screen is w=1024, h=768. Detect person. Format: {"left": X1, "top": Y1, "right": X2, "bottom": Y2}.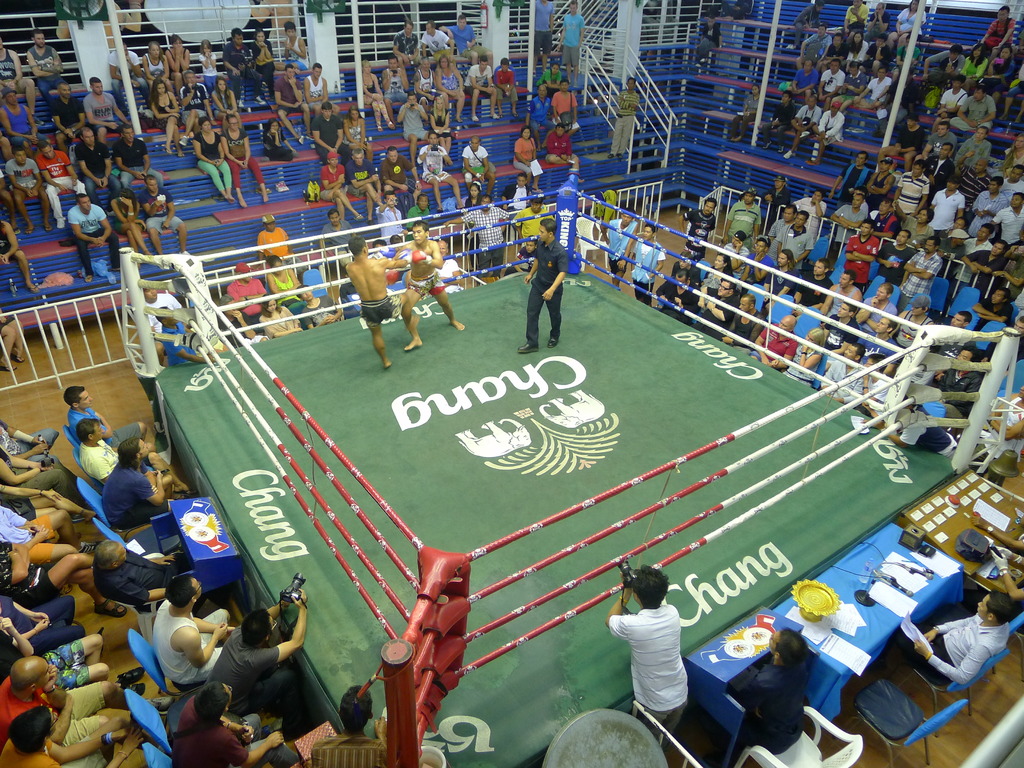
{"left": 260, "top": 253, "right": 310, "bottom": 310}.
